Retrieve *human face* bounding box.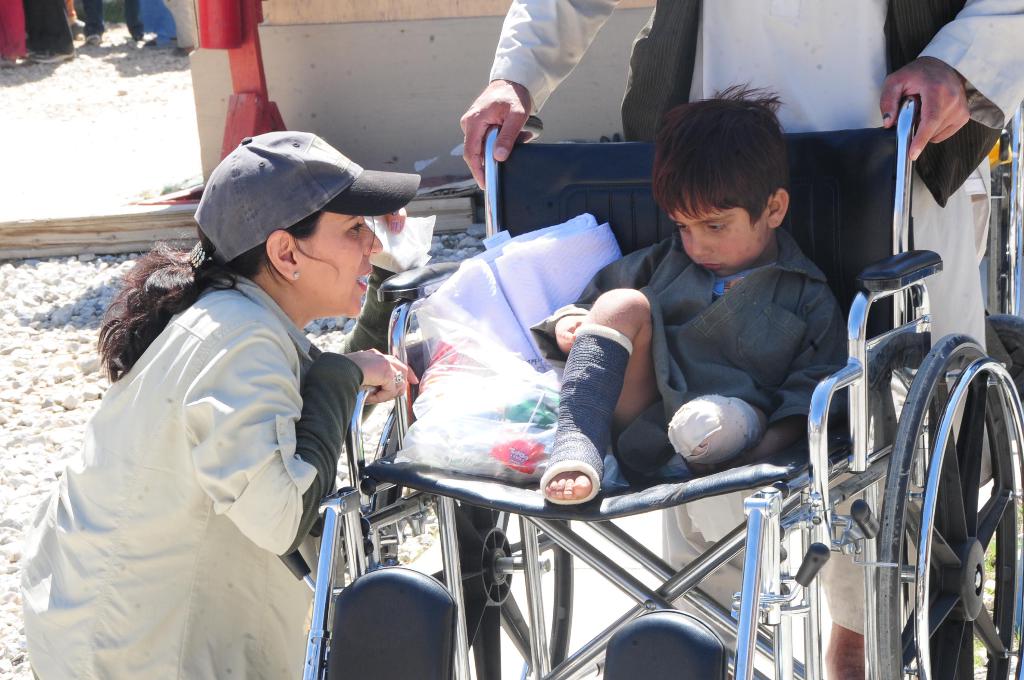
Bounding box: 678 201 767 272.
